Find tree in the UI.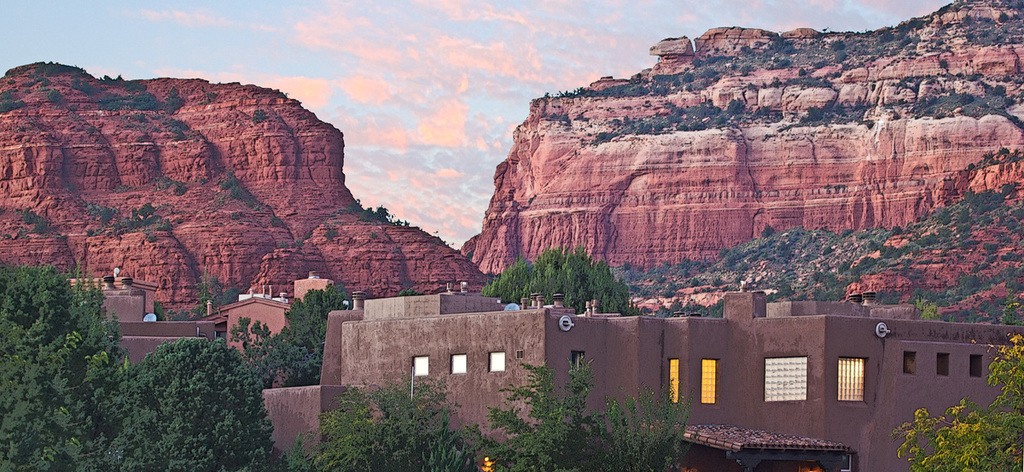
UI element at BBox(884, 329, 1023, 471).
